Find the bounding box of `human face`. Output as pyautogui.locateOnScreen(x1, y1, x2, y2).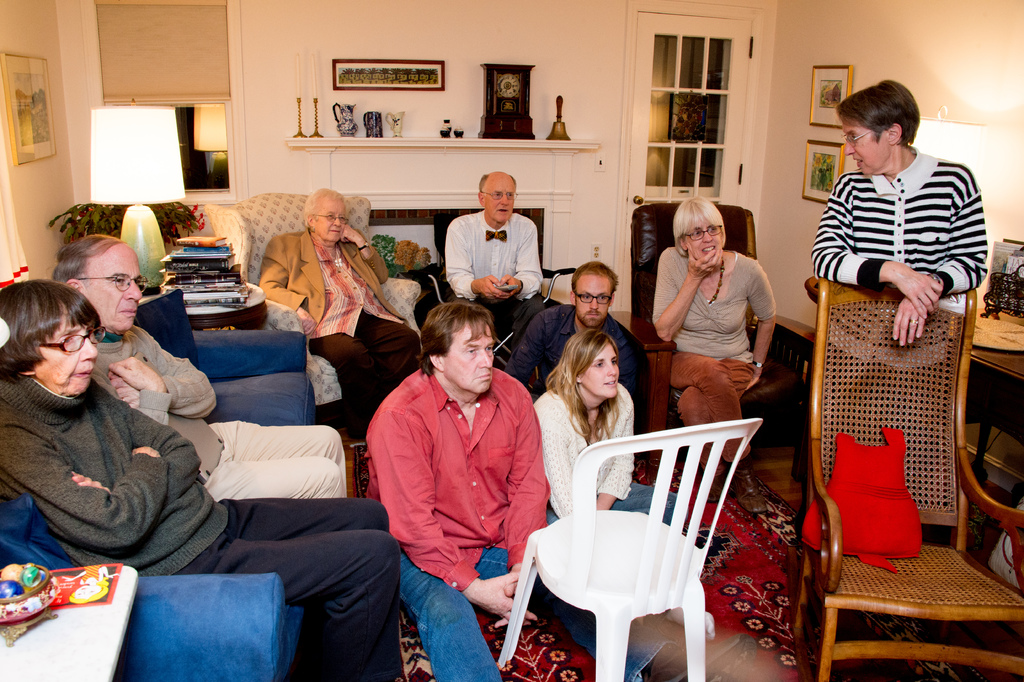
pyautogui.locateOnScreen(845, 125, 886, 169).
